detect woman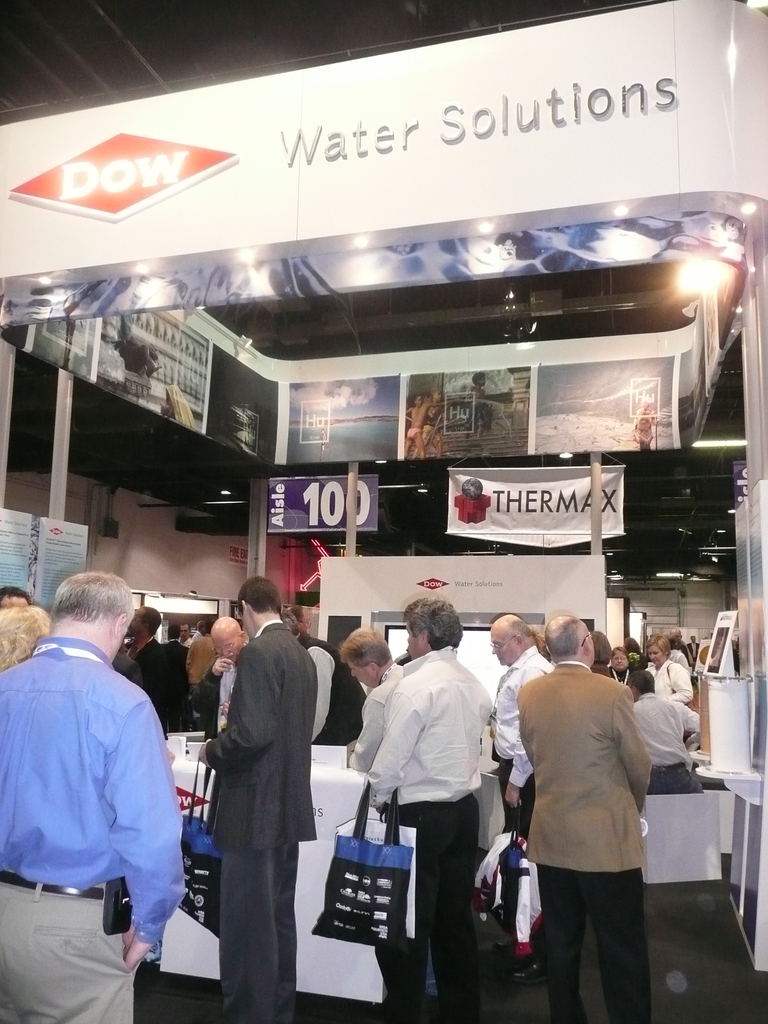
[592,630,616,680]
